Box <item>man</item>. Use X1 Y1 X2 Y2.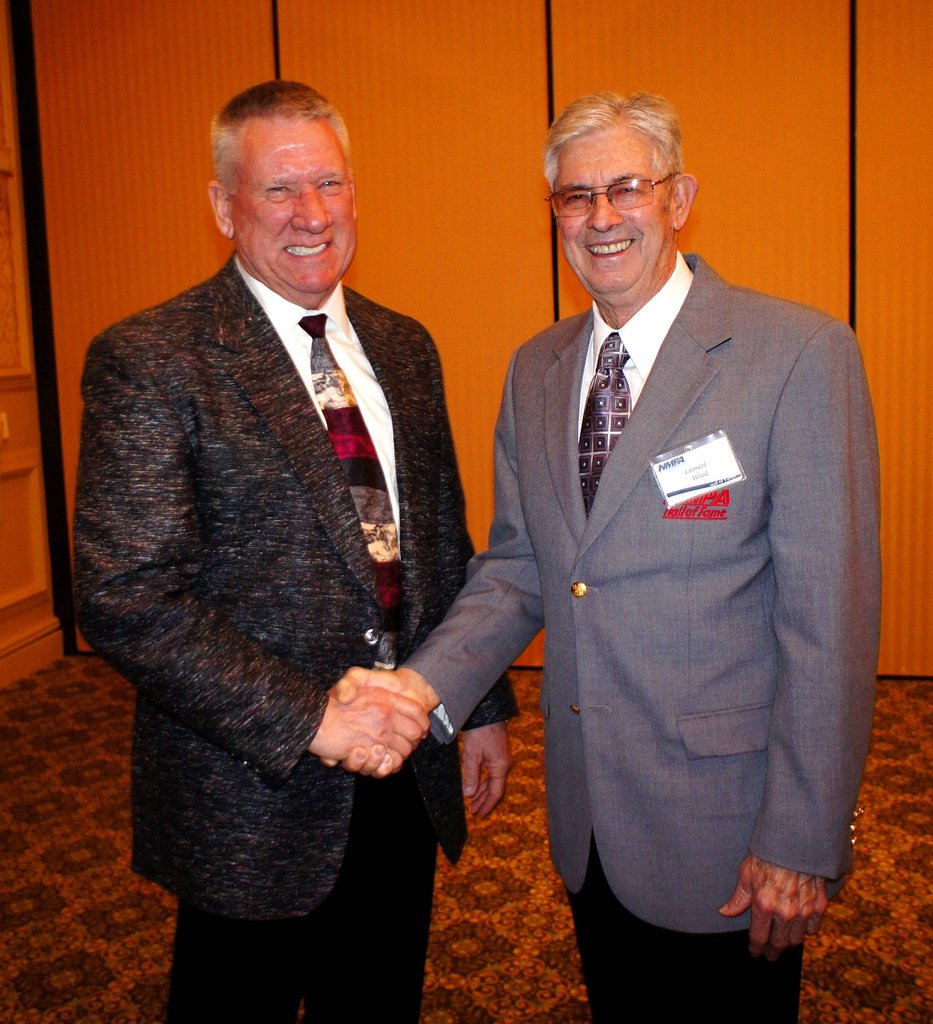
70 50 508 969.
